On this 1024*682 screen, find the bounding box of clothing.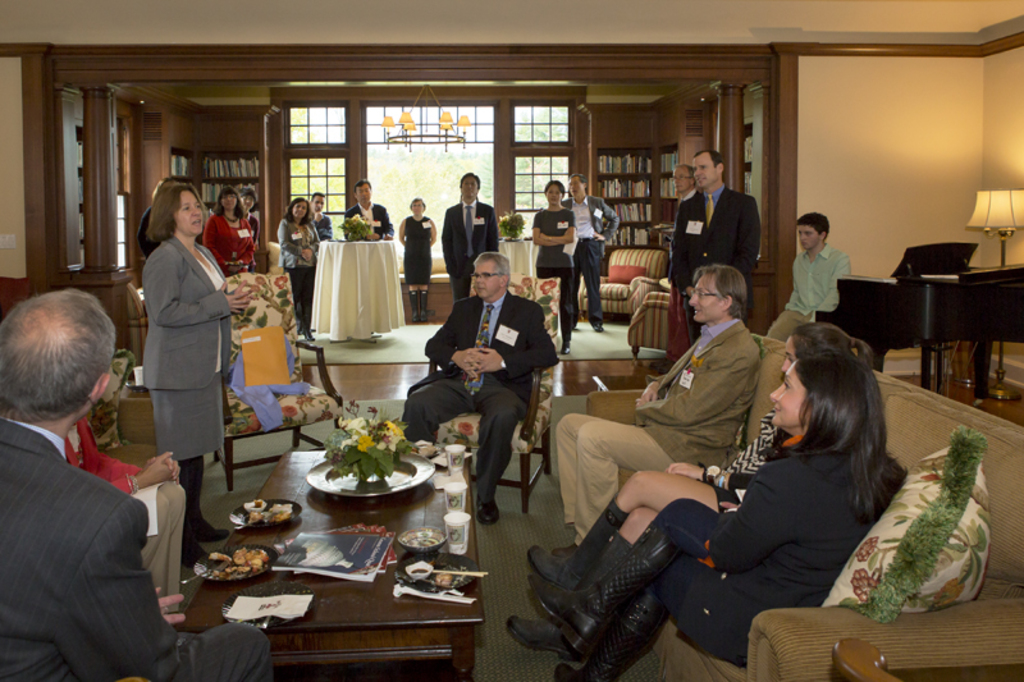
Bounding box: region(305, 212, 334, 235).
